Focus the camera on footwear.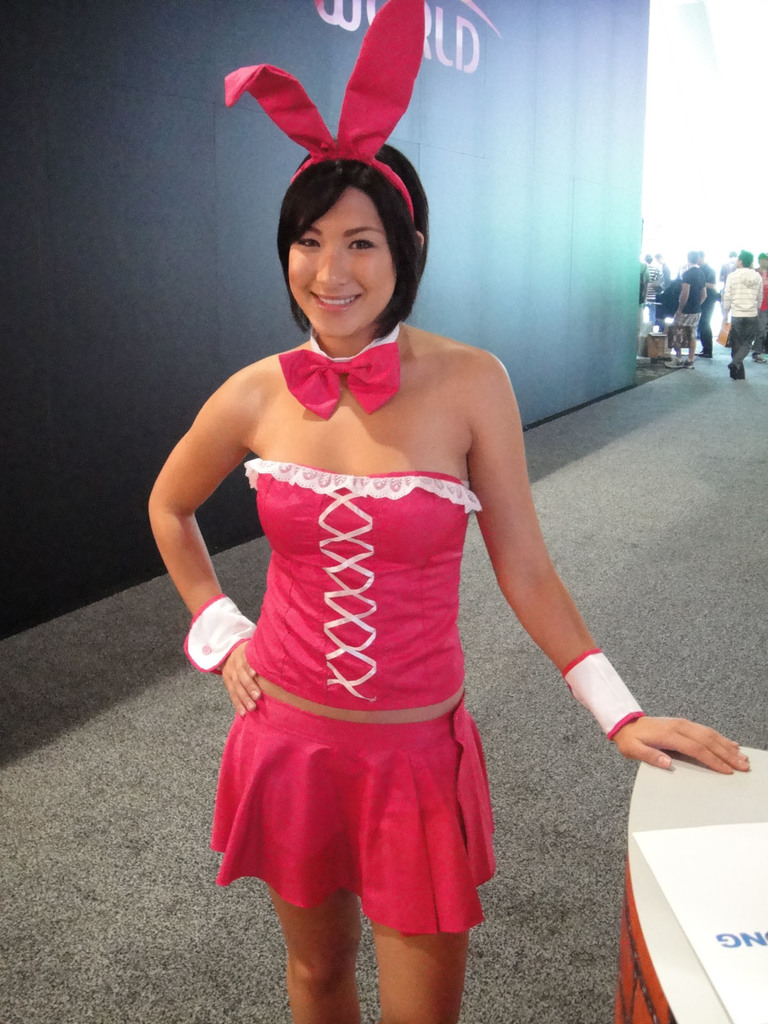
Focus region: (x1=725, y1=360, x2=740, y2=381).
